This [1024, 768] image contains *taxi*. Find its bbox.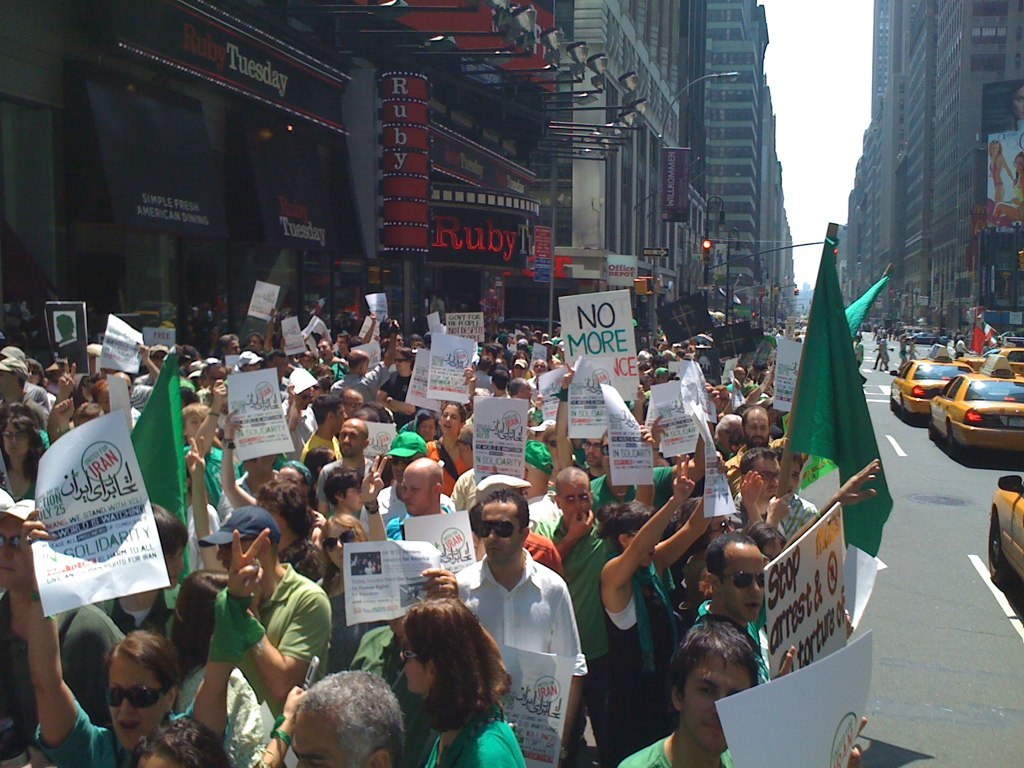
BBox(960, 336, 1022, 378).
